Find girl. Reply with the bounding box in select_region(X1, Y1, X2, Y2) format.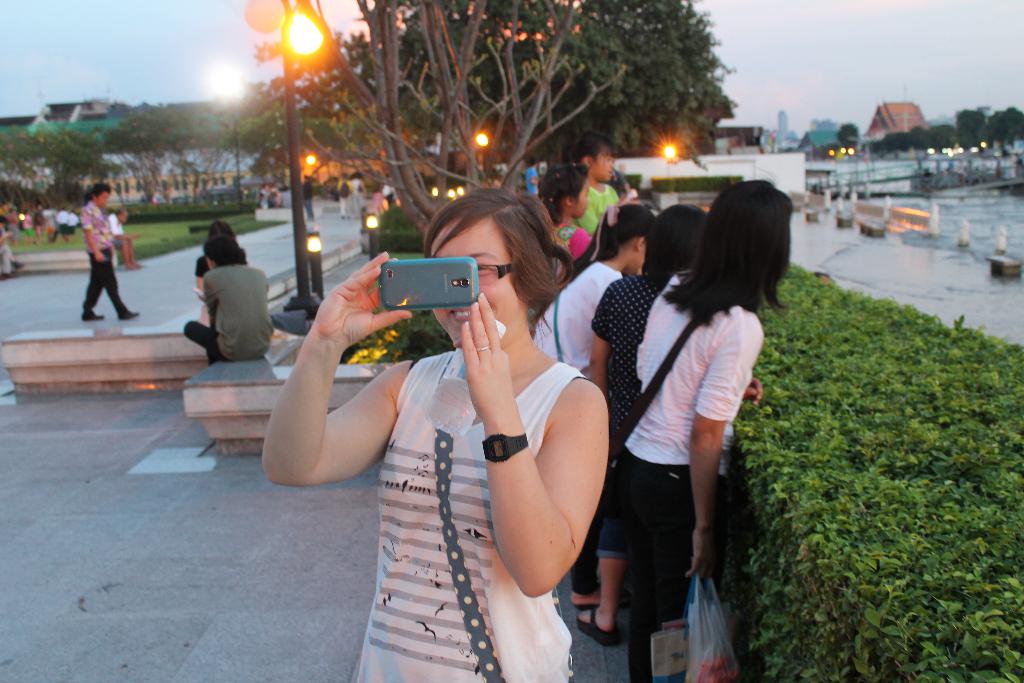
select_region(529, 204, 655, 381).
